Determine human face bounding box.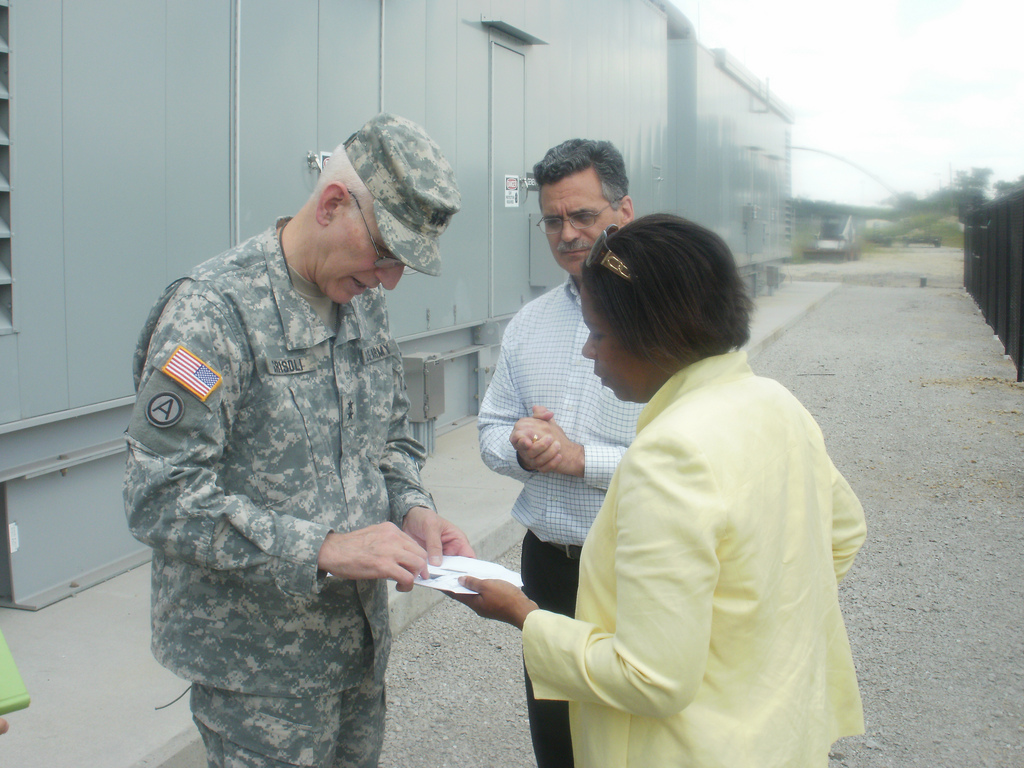
Determined: select_region(581, 284, 648, 404).
